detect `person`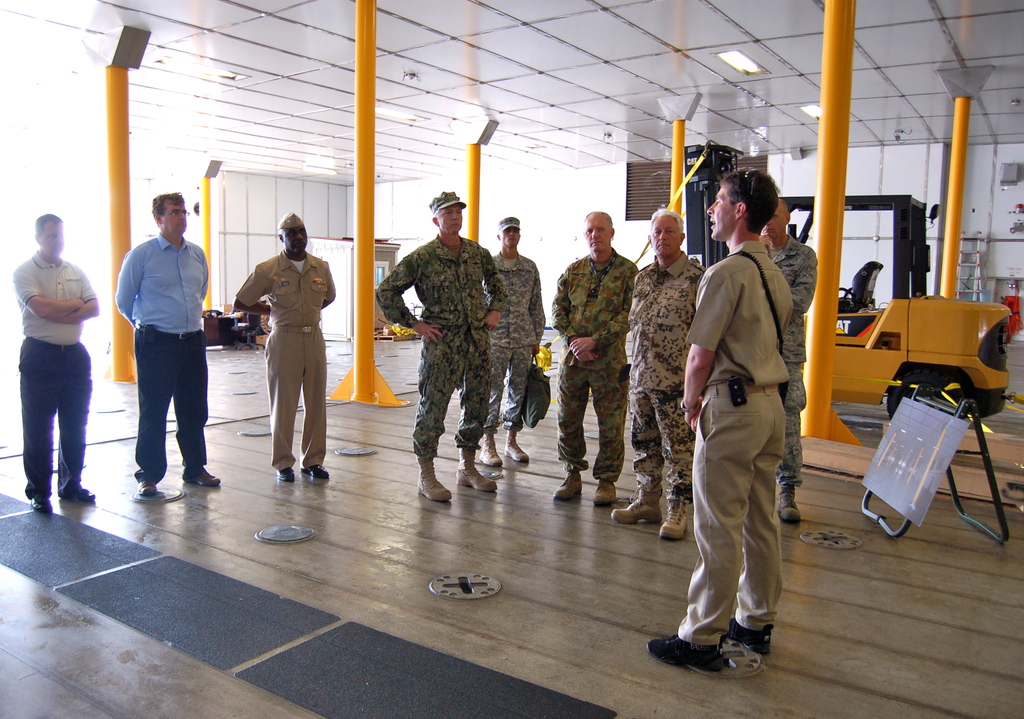
{"left": 233, "top": 210, "right": 339, "bottom": 487}
